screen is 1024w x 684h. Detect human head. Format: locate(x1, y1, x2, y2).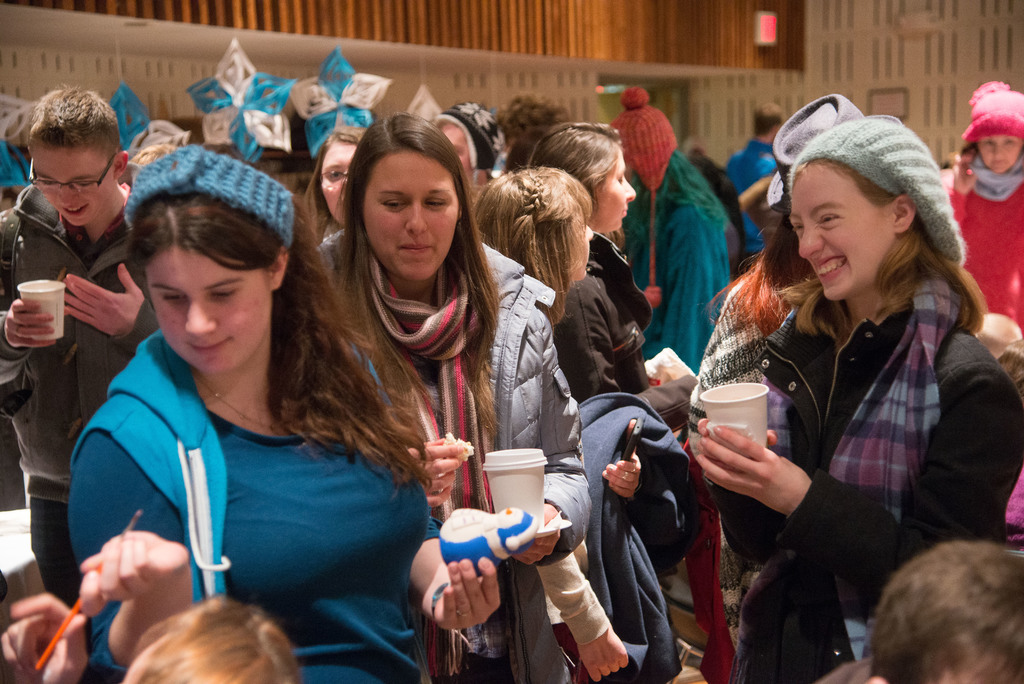
locate(774, 101, 957, 305).
